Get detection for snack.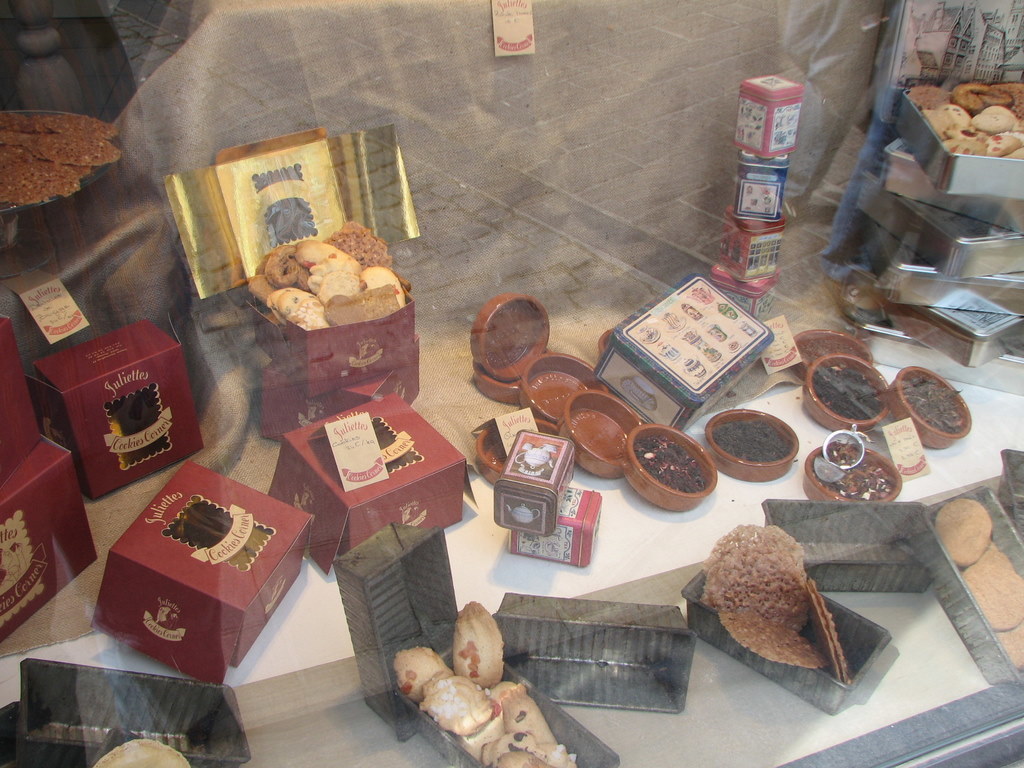
Detection: bbox=(187, 362, 247, 473).
